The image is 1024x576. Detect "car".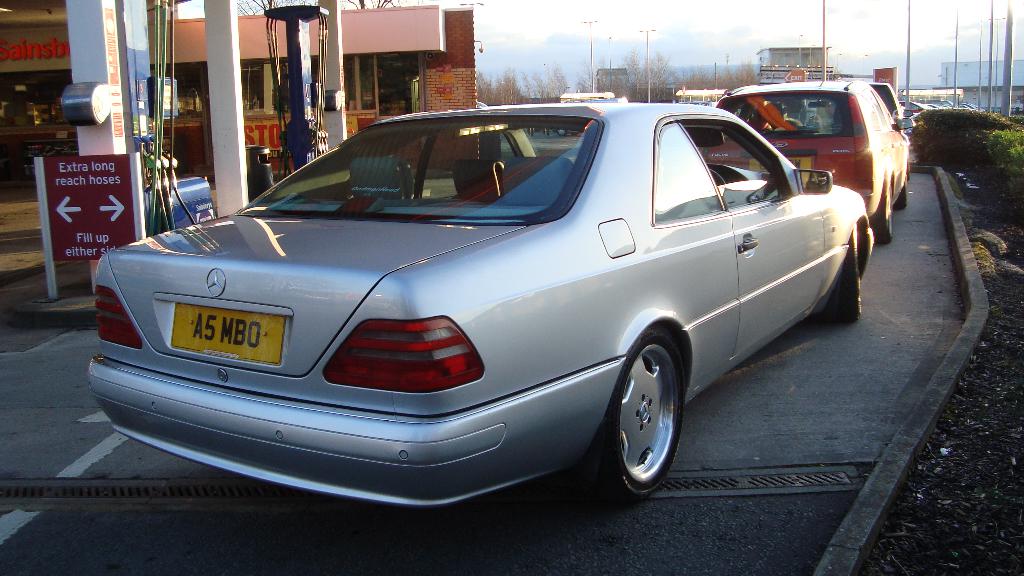
Detection: Rect(552, 129, 581, 136).
